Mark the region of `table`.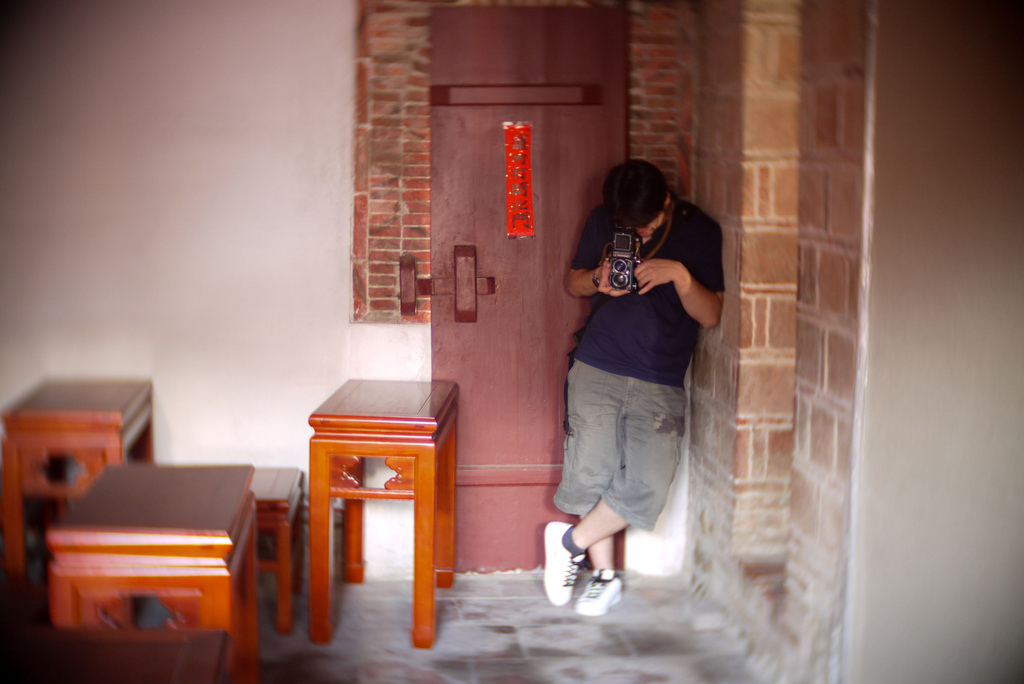
Region: <region>0, 379, 145, 576</region>.
